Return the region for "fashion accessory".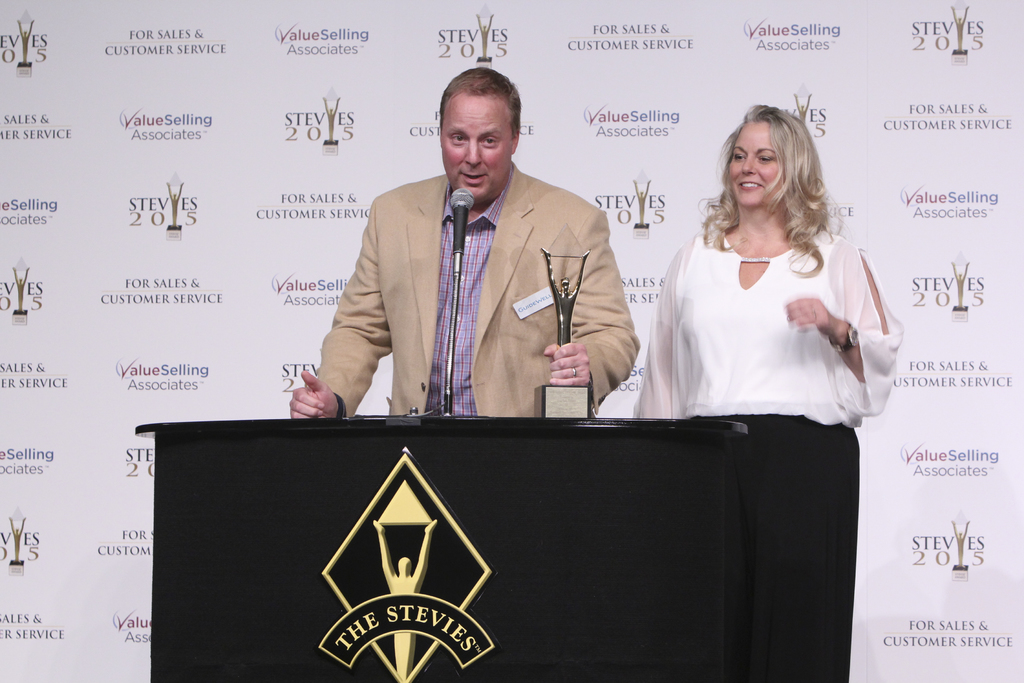
detection(337, 397, 346, 419).
